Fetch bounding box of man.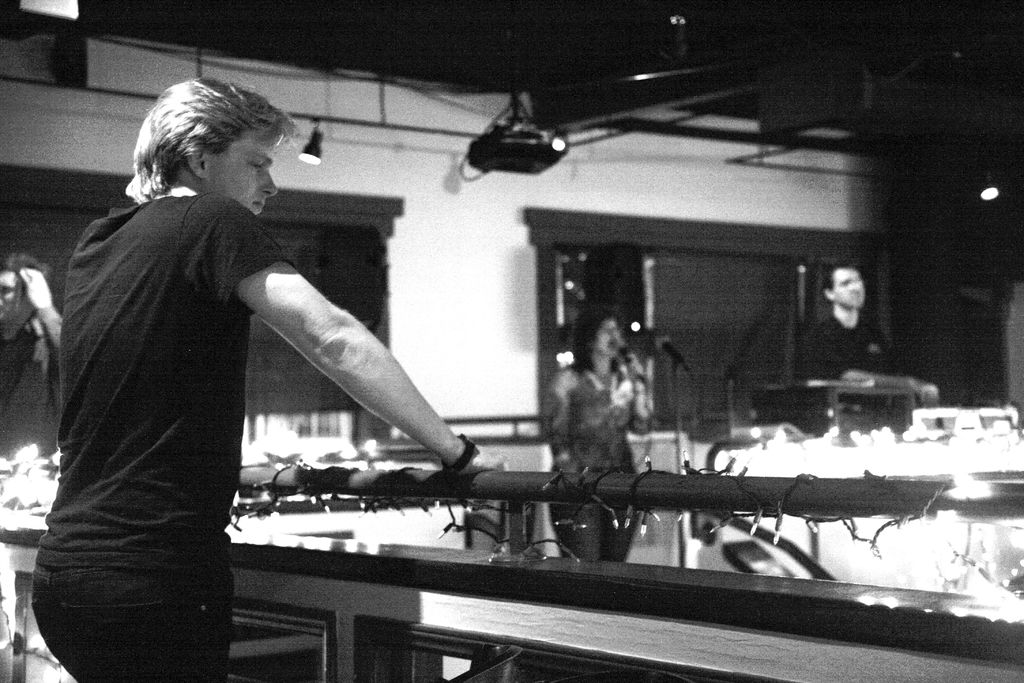
Bbox: <bbox>0, 254, 74, 470</bbox>.
